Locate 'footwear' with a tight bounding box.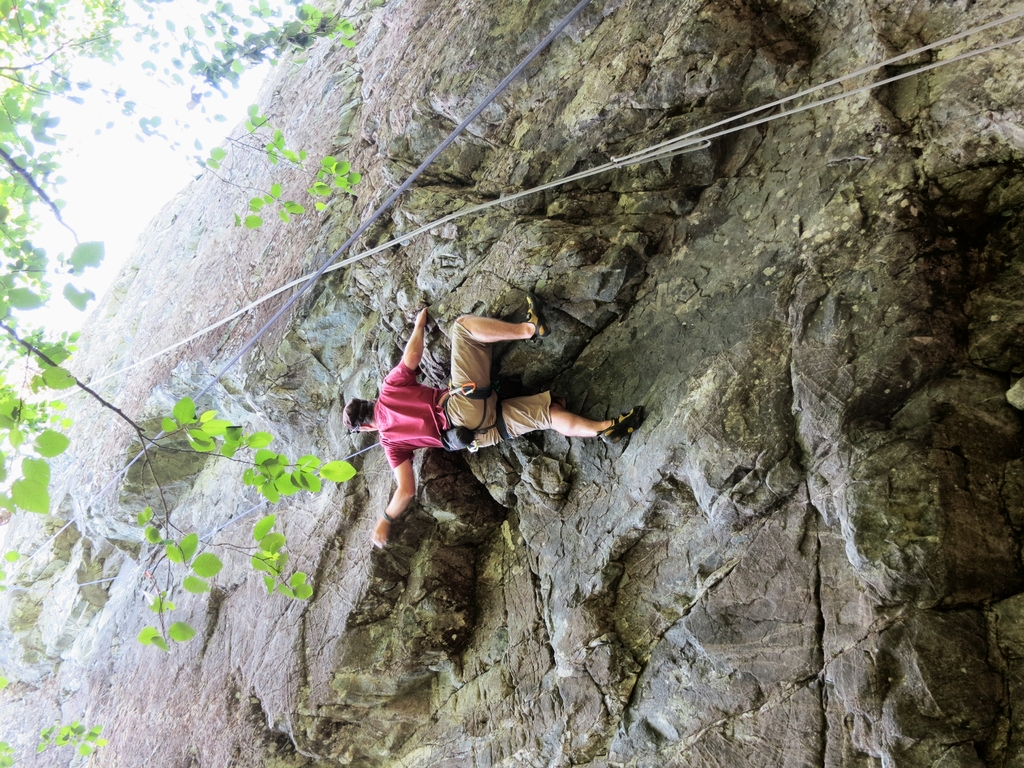
box=[520, 291, 551, 339].
